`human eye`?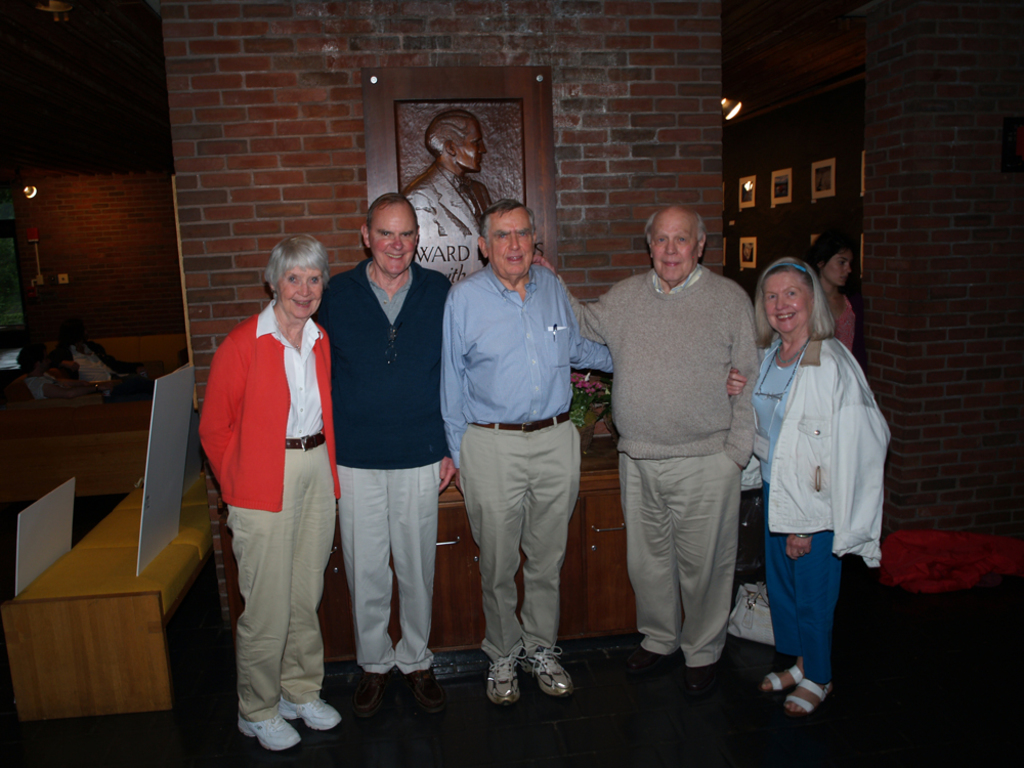
box=[675, 234, 687, 243]
